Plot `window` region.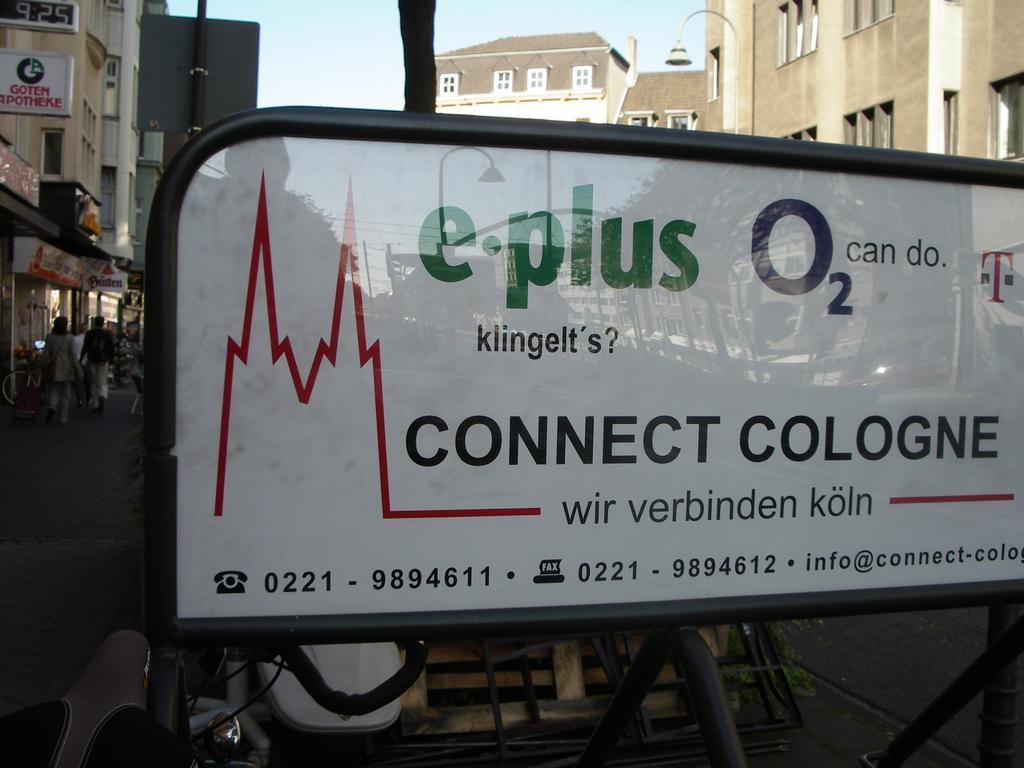
Plotted at left=435, top=76, right=457, bottom=96.
